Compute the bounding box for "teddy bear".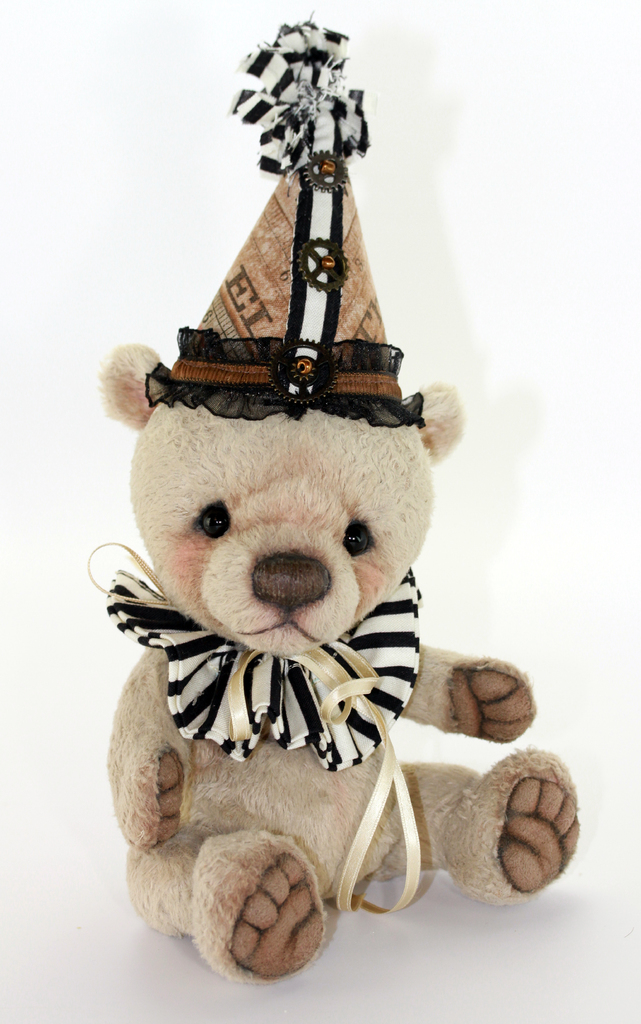
{"left": 92, "top": 344, "right": 582, "bottom": 984}.
